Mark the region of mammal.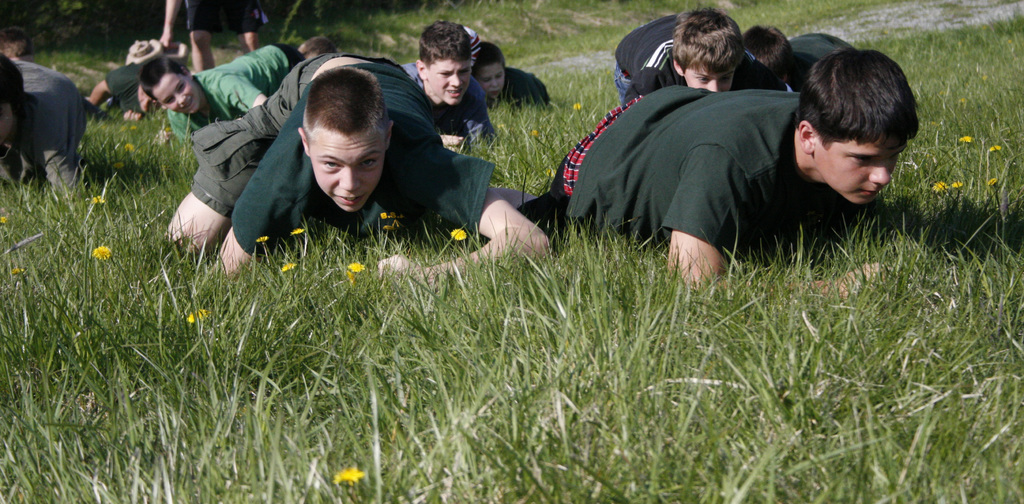
Region: (479, 36, 561, 118).
